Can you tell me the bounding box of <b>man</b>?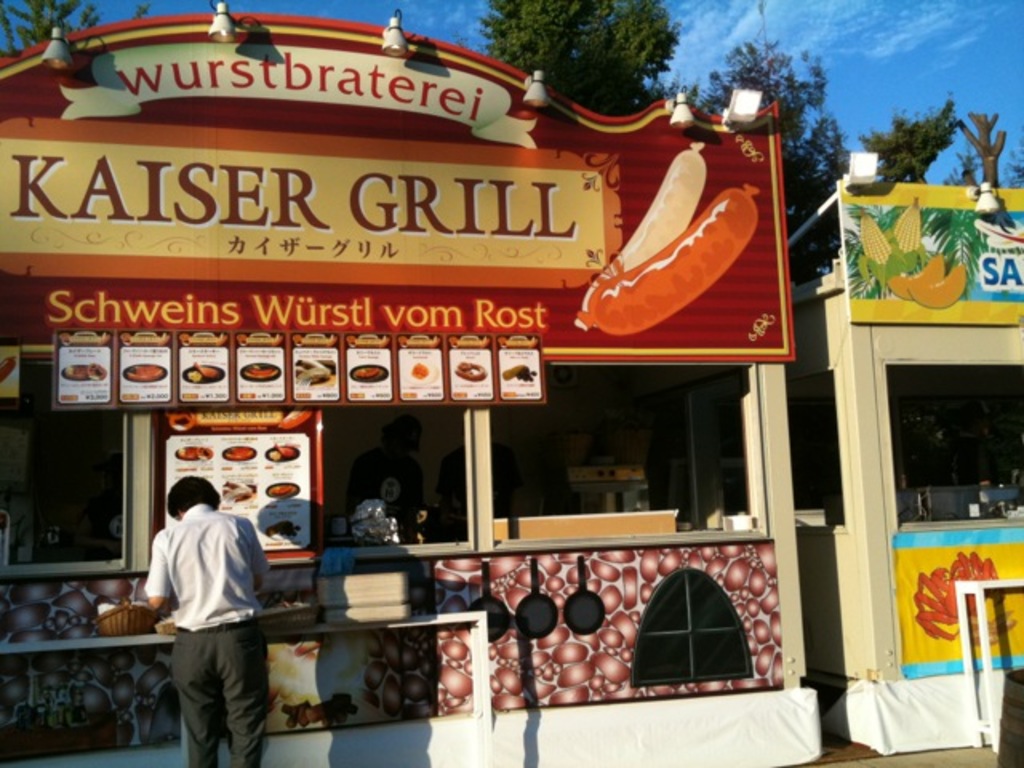
x1=344 y1=413 x2=422 y2=530.
